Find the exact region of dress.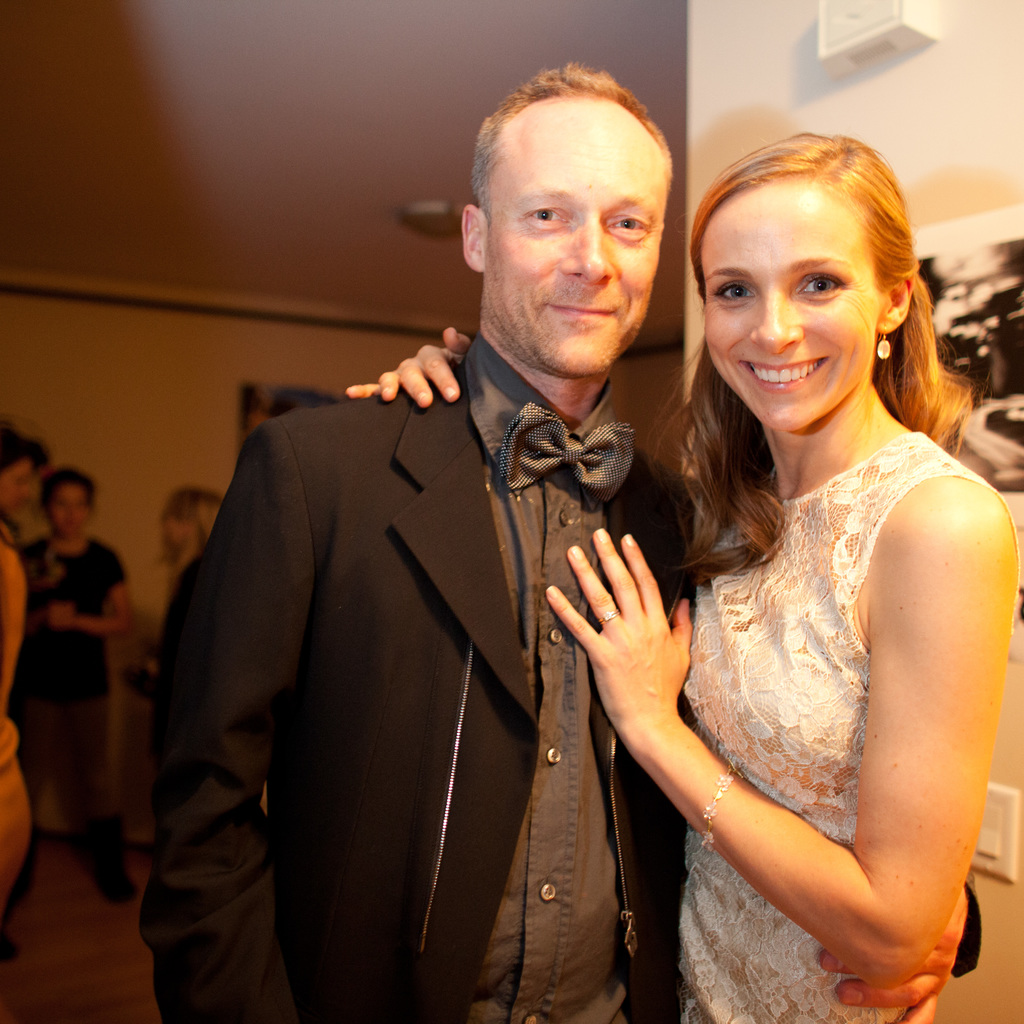
Exact region: box(569, 440, 959, 976).
